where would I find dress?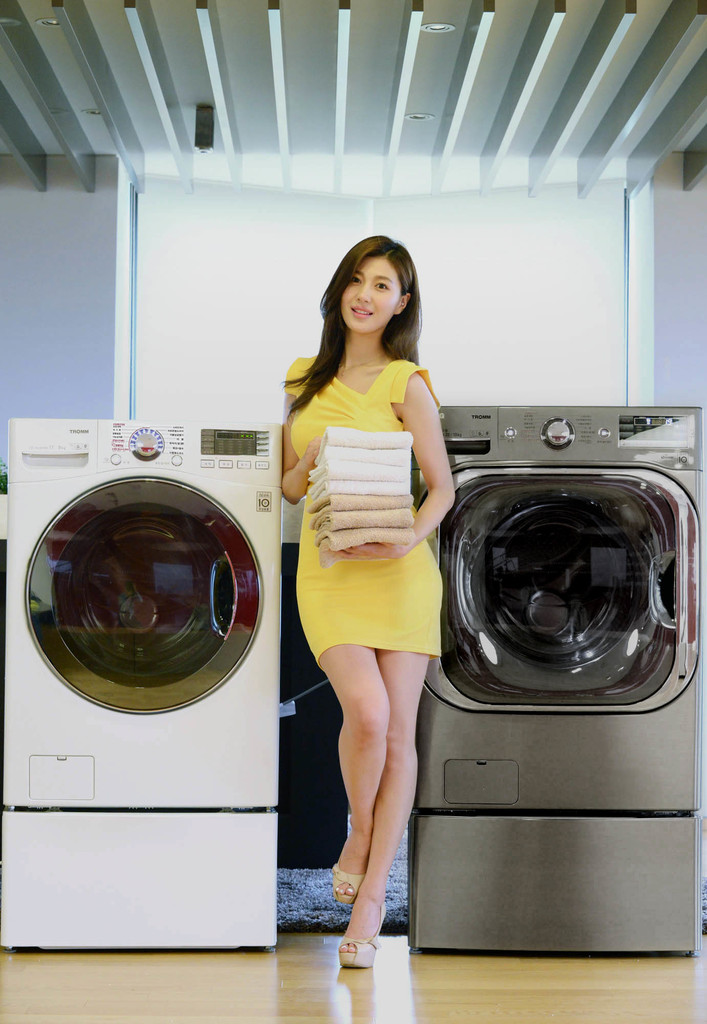
At bbox(284, 355, 446, 673).
